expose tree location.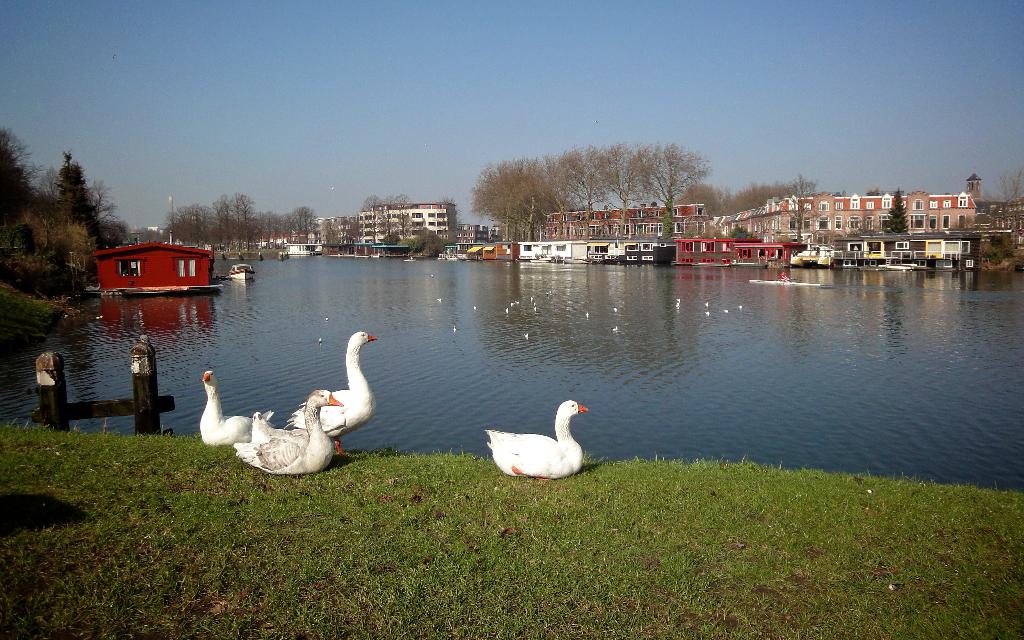
Exposed at Rect(435, 193, 465, 246).
